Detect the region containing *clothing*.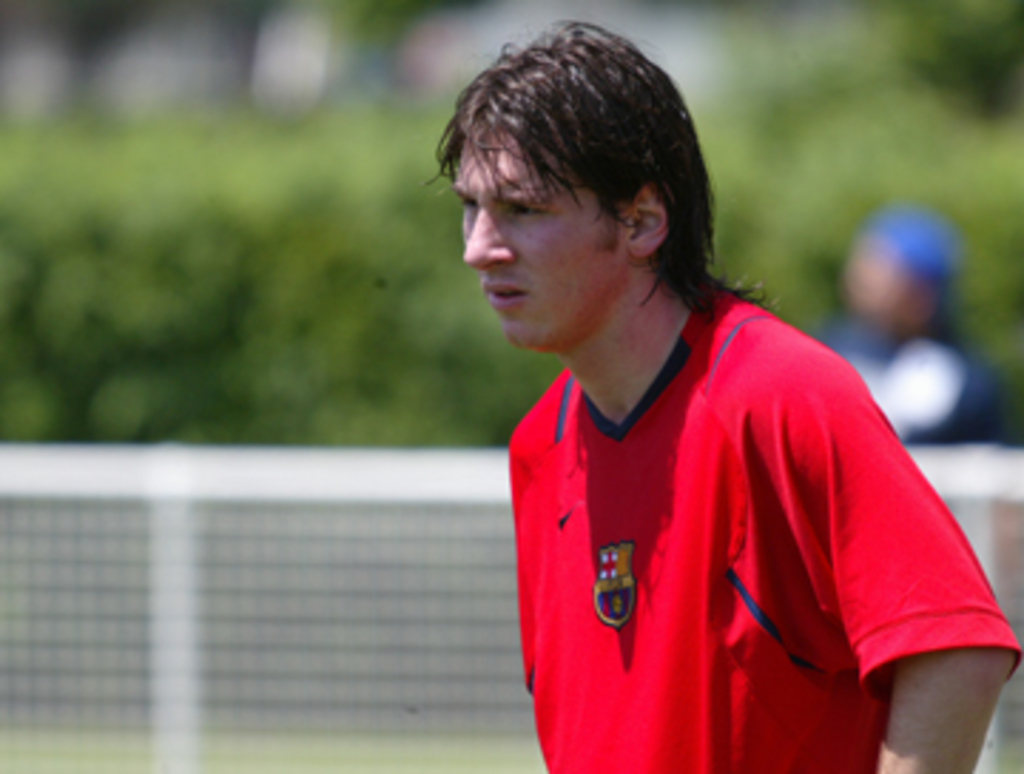
box=[506, 282, 1021, 771].
